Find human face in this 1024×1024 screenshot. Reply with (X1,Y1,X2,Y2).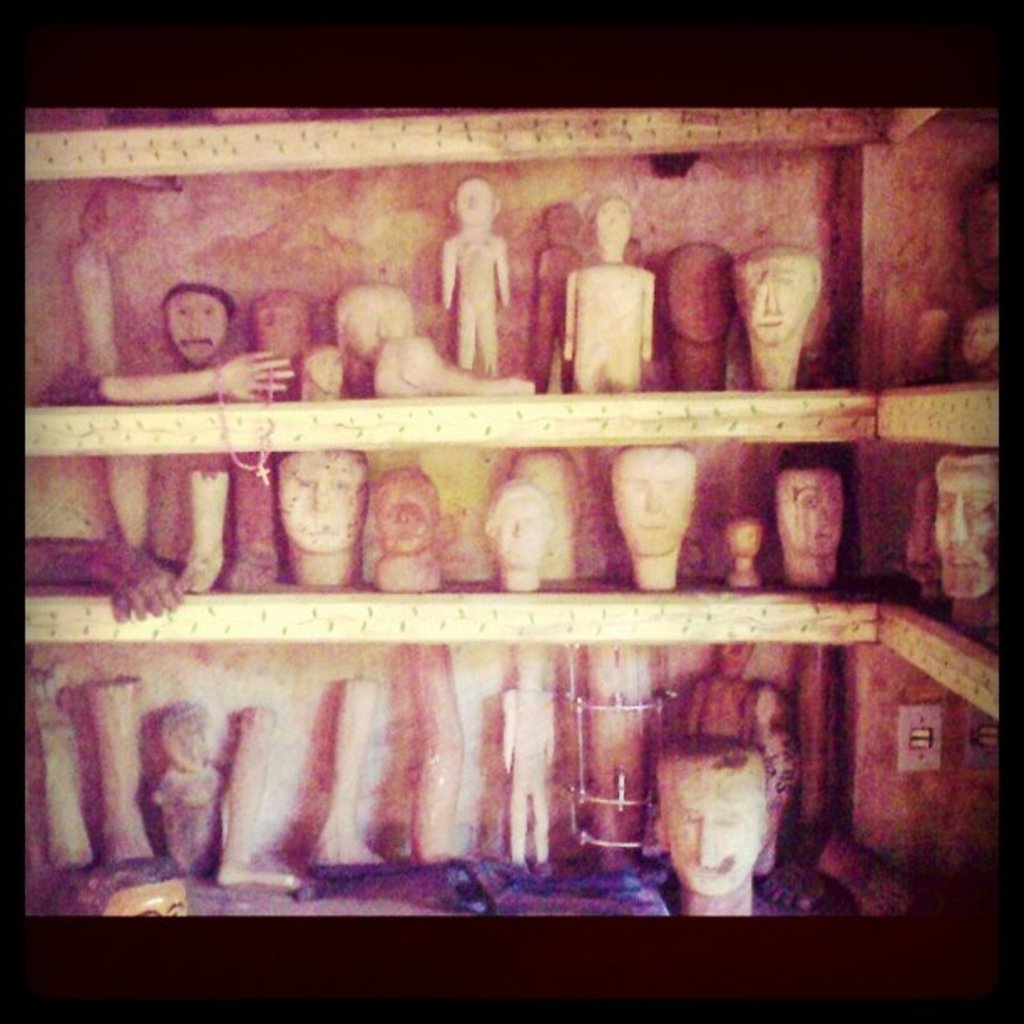
(169,289,233,358).
